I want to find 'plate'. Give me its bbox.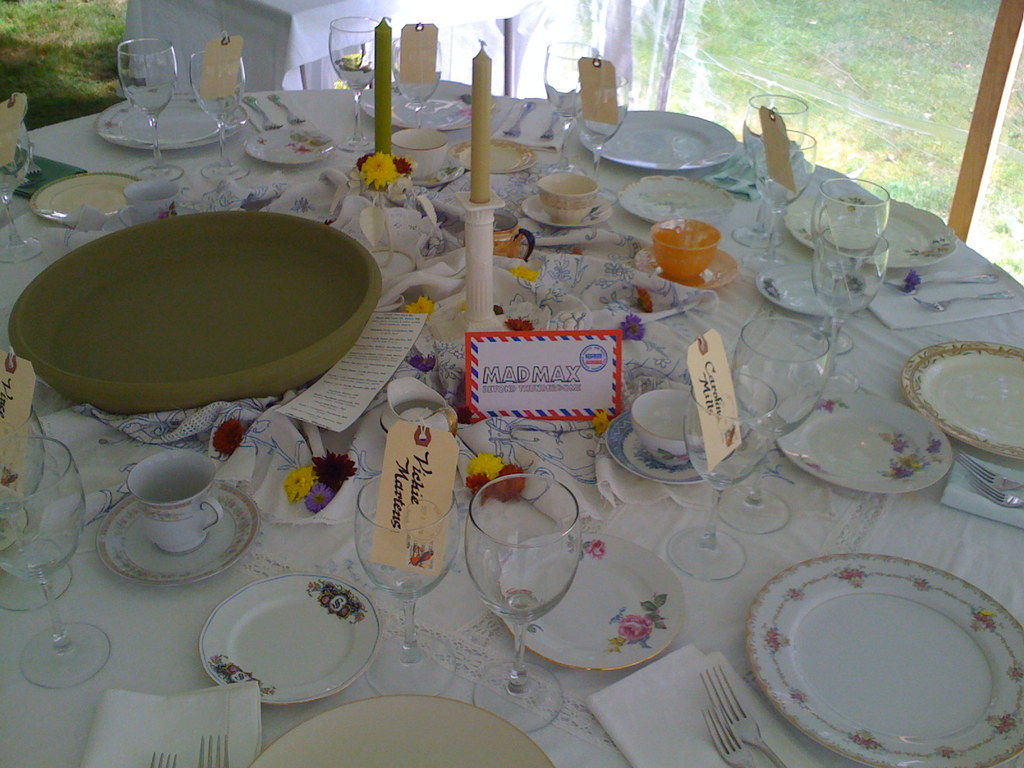
<box>95,83,249,147</box>.
